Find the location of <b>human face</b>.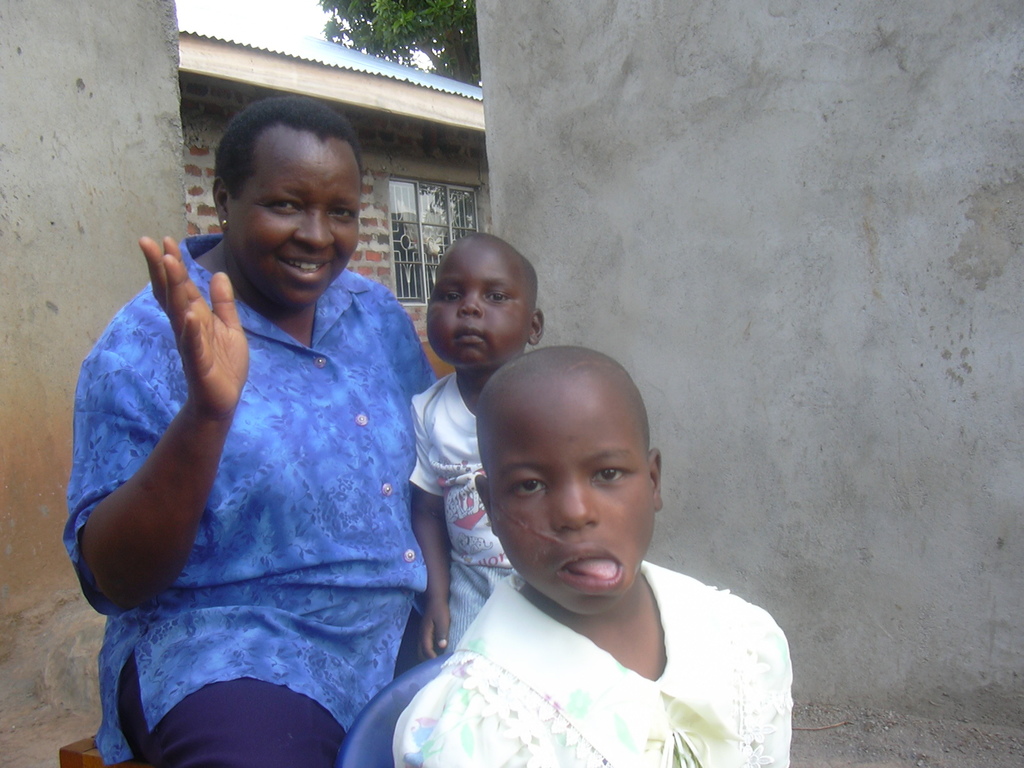
Location: pyautogui.locateOnScreen(426, 241, 529, 369).
